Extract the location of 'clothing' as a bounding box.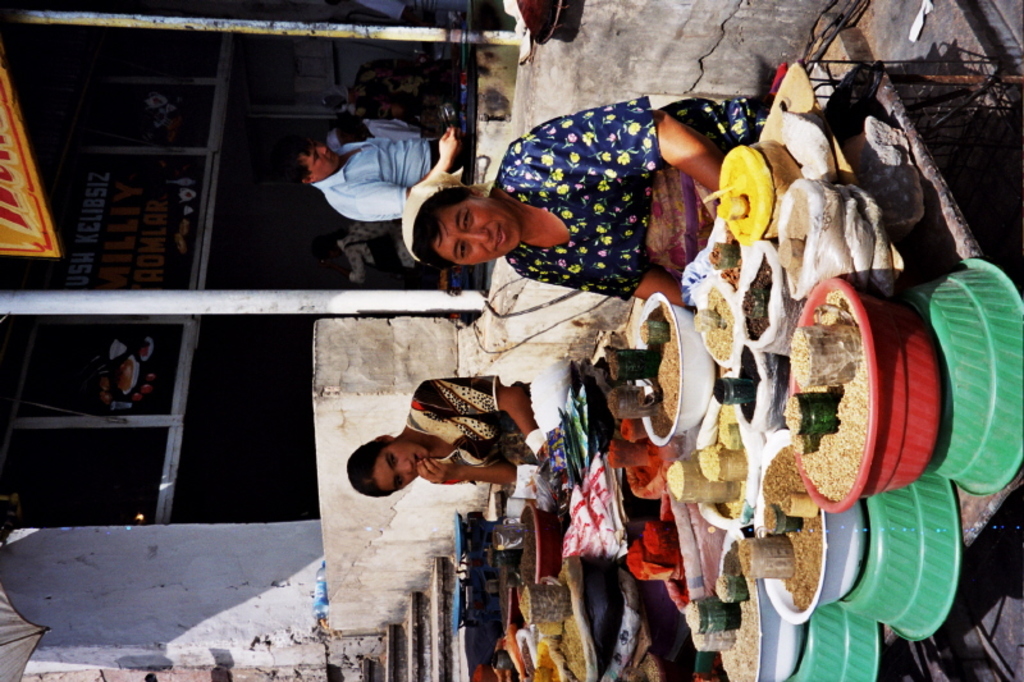
region(408, 370, 538, 488).
